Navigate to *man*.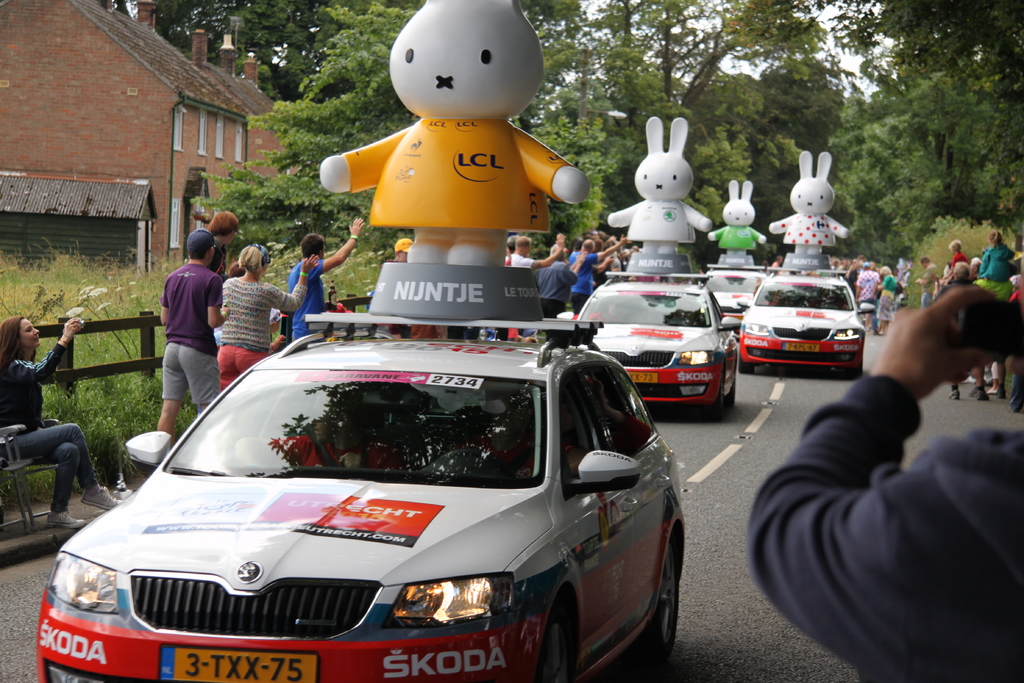
Navigation target: x1=915 y1=258 x2=940 y2=315.
